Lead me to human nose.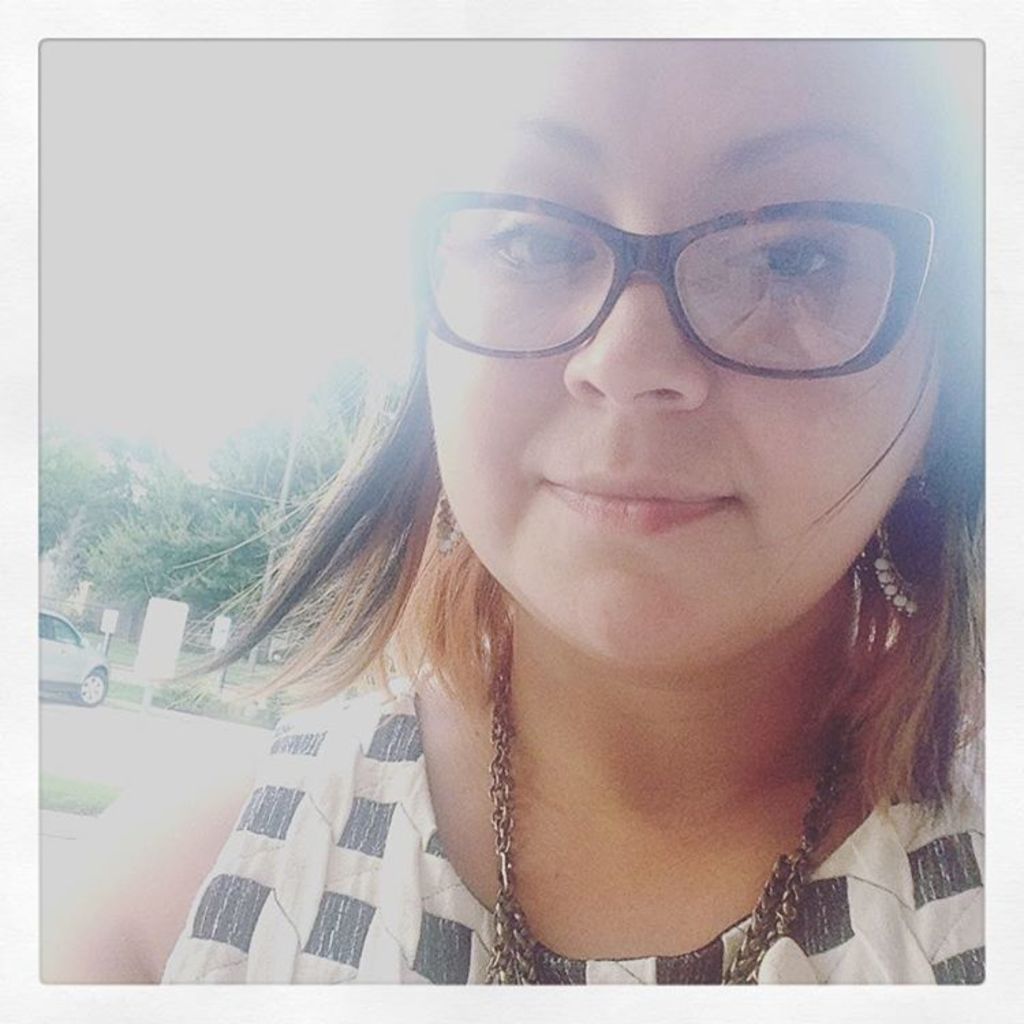
Lead to x1=558, y1=227, x2=706, y2=415.
